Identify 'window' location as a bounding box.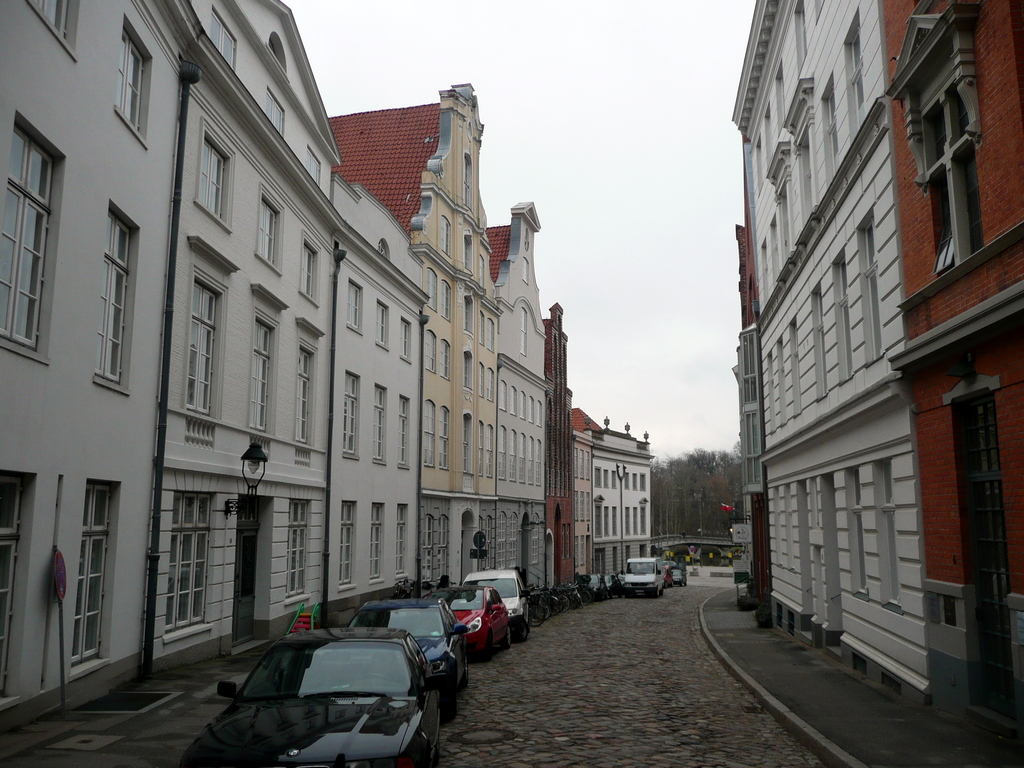
x1=477, y1=305, x2=483, y2=346.
